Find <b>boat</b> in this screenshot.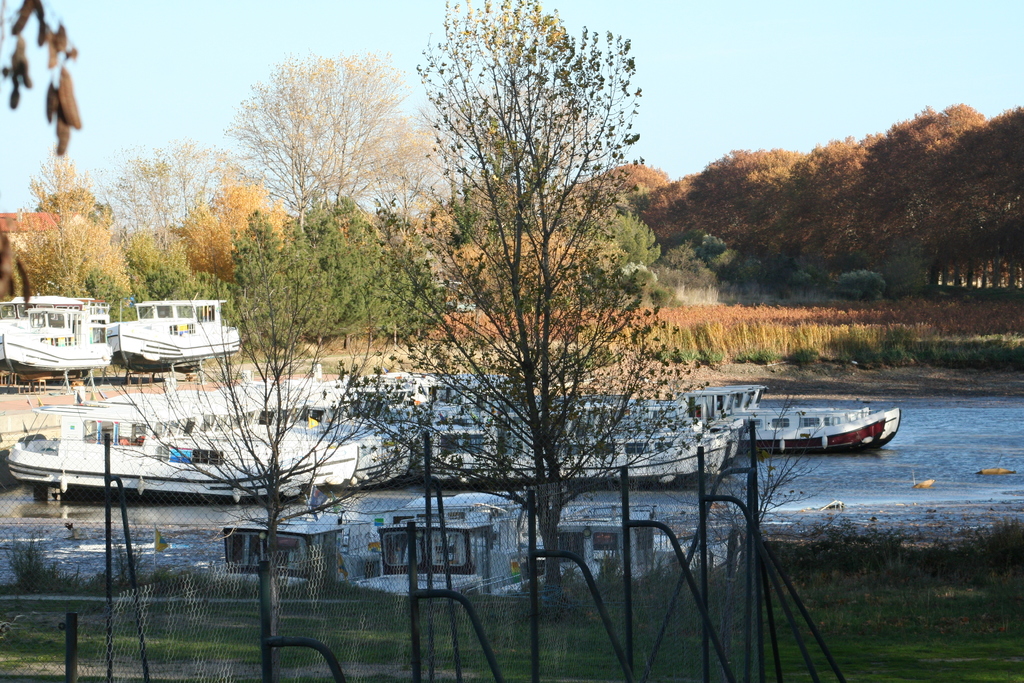
The bounding box for <b>boat</b> is pyautogui.locateOnScreen(465, 500, 714, 602).
